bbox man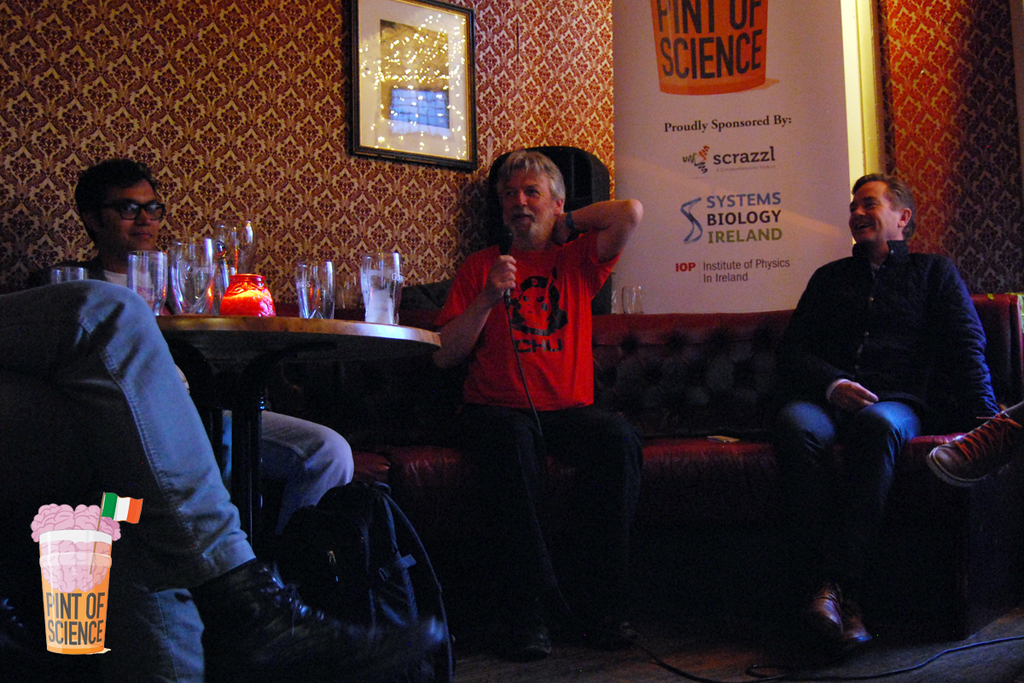
left=436, top=150, right=641, bottom=669
